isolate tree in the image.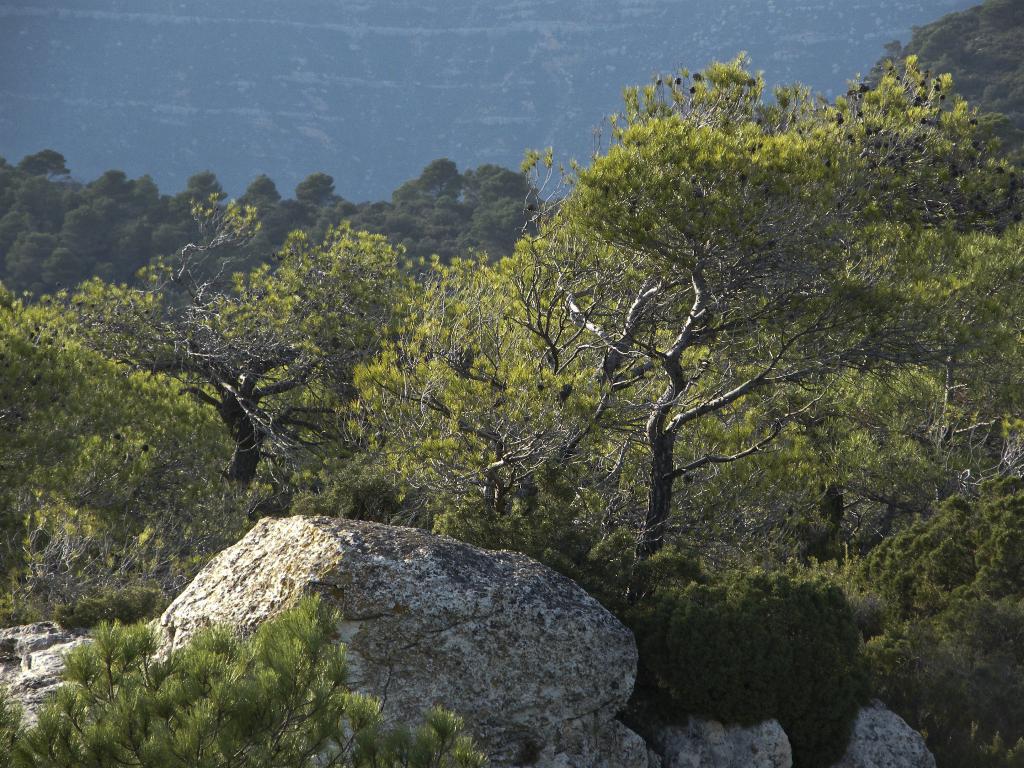
Isolated region: {"left": 865, "top": 232, "right": 1023, "bottom": 452}.
